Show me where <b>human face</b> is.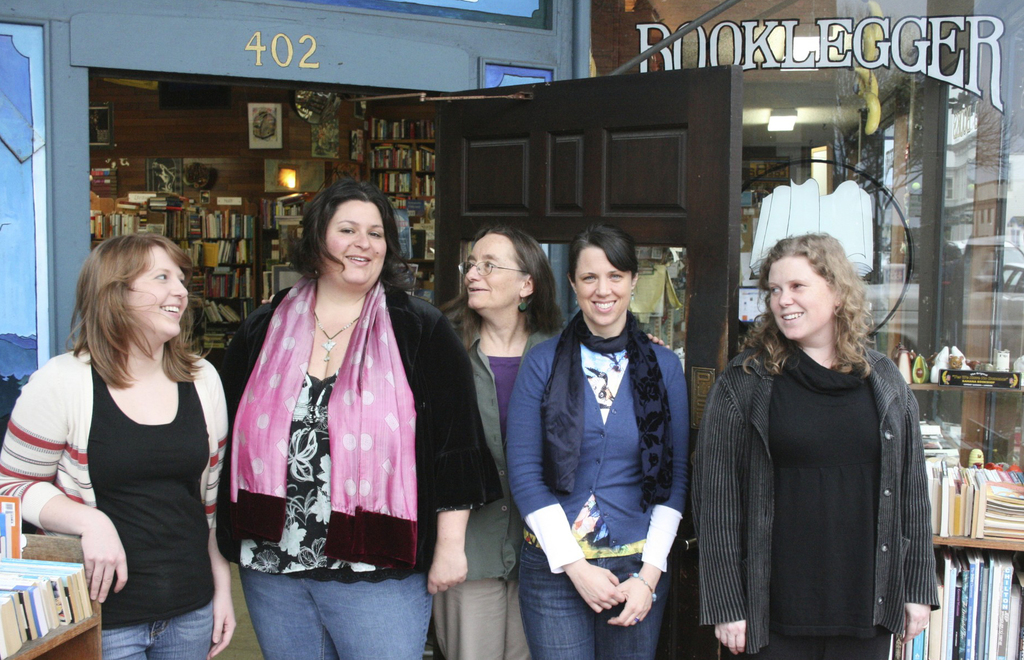
<b>human face</b> is at rect(320, 202, 387, 286).
